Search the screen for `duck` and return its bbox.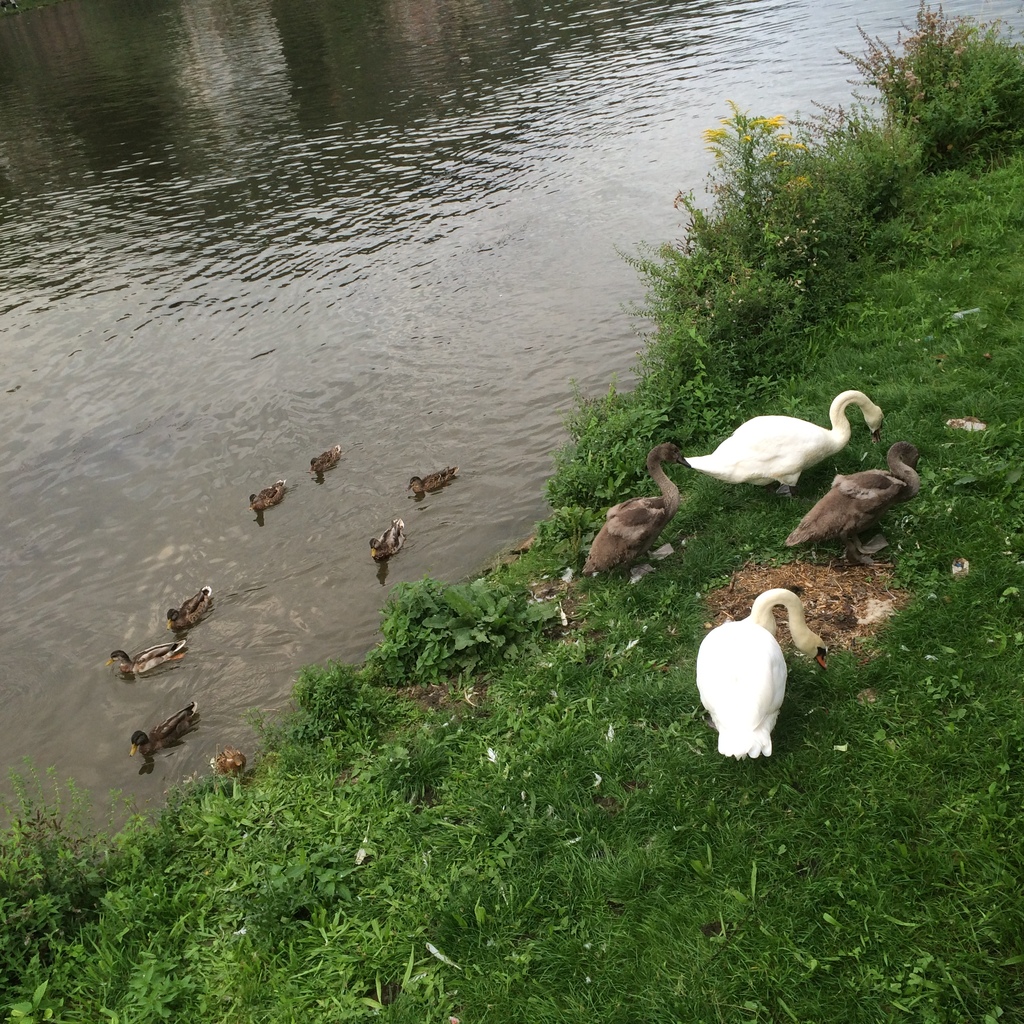
Found: box=[102, 638, 185, 685].
